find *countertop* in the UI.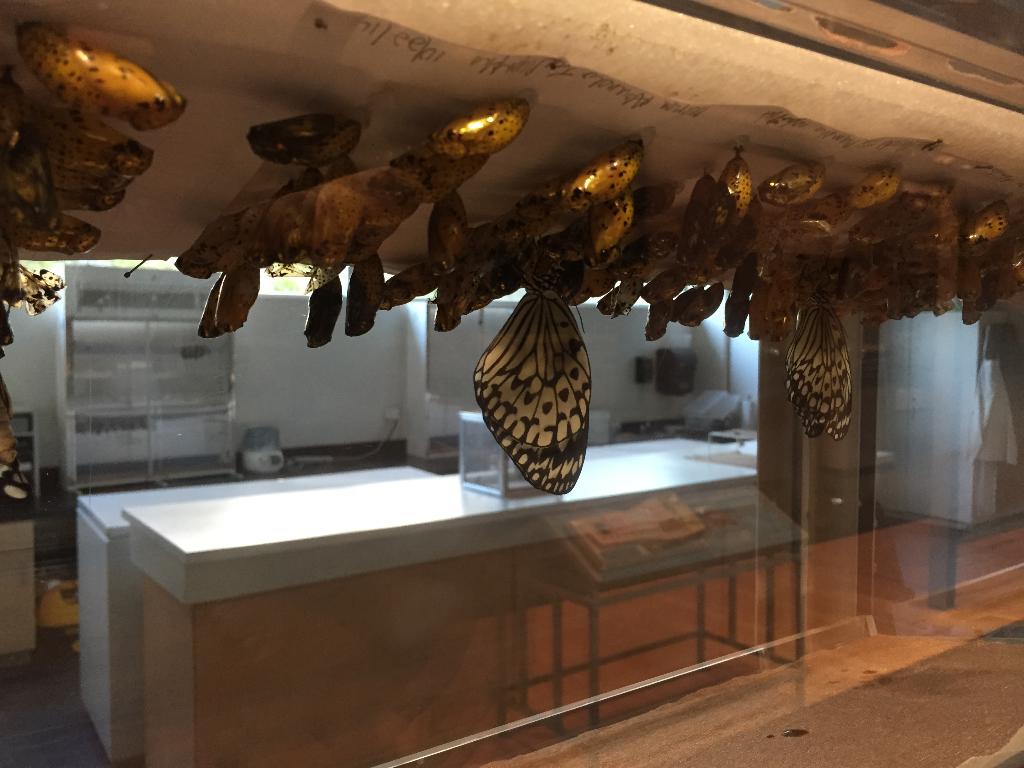
UI element at [76,458,436,545].
